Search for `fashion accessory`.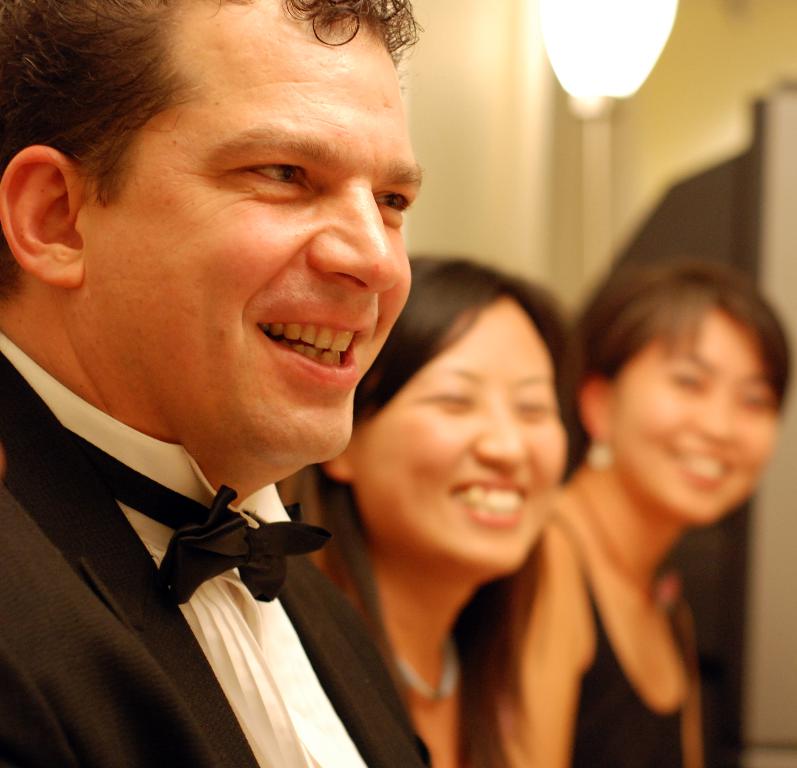
Found at [564, 477, 661, 610].
